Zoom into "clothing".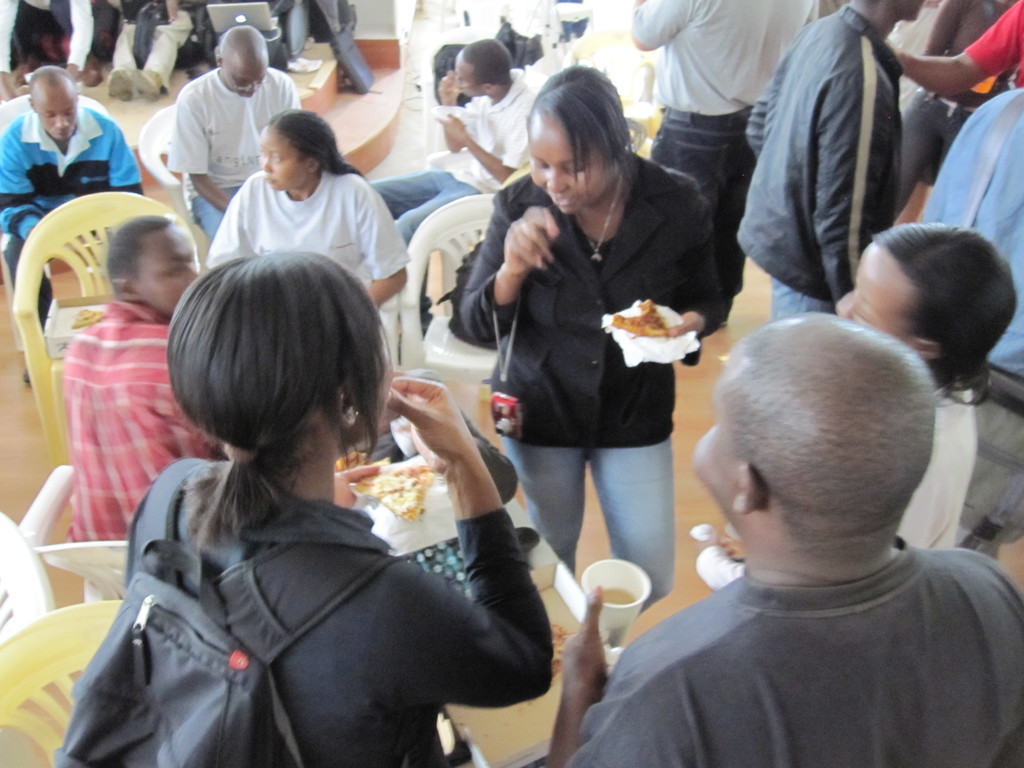
Zoom target: select_region(925, 0, 1006, 94).
